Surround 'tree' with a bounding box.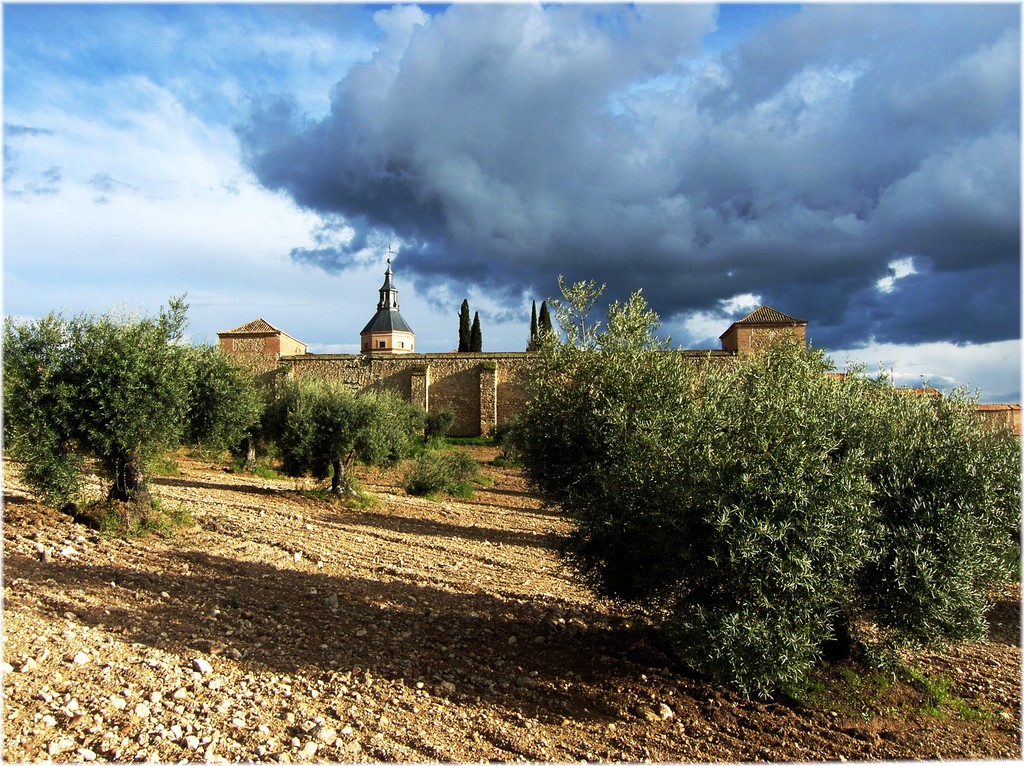
<box>466,308,480,355</box>.
